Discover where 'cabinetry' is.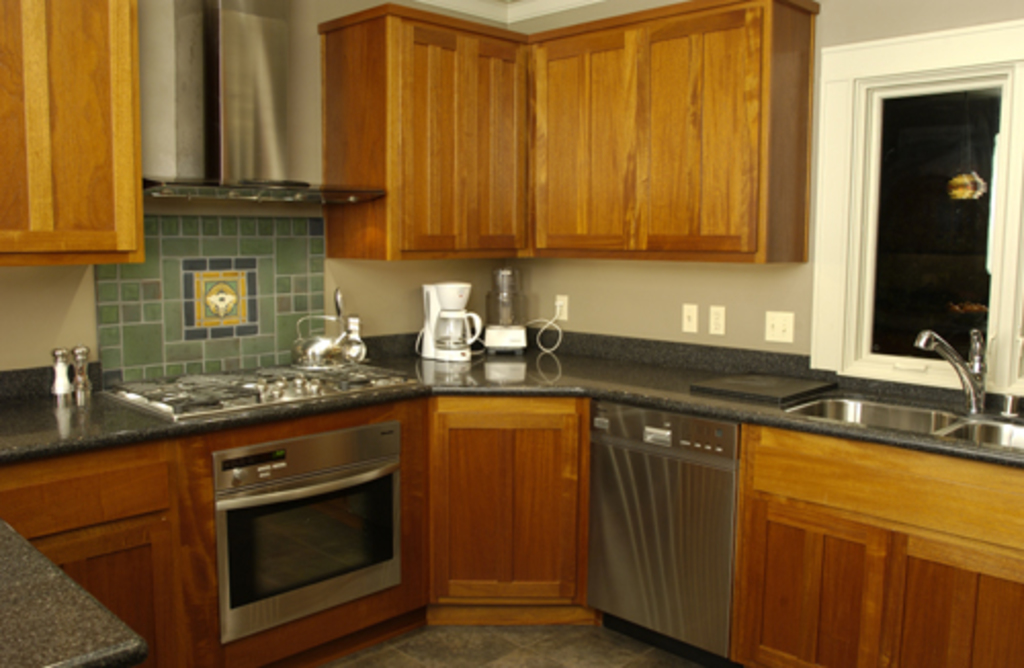
Discovered at locate(0, 311, 1022, 666).
